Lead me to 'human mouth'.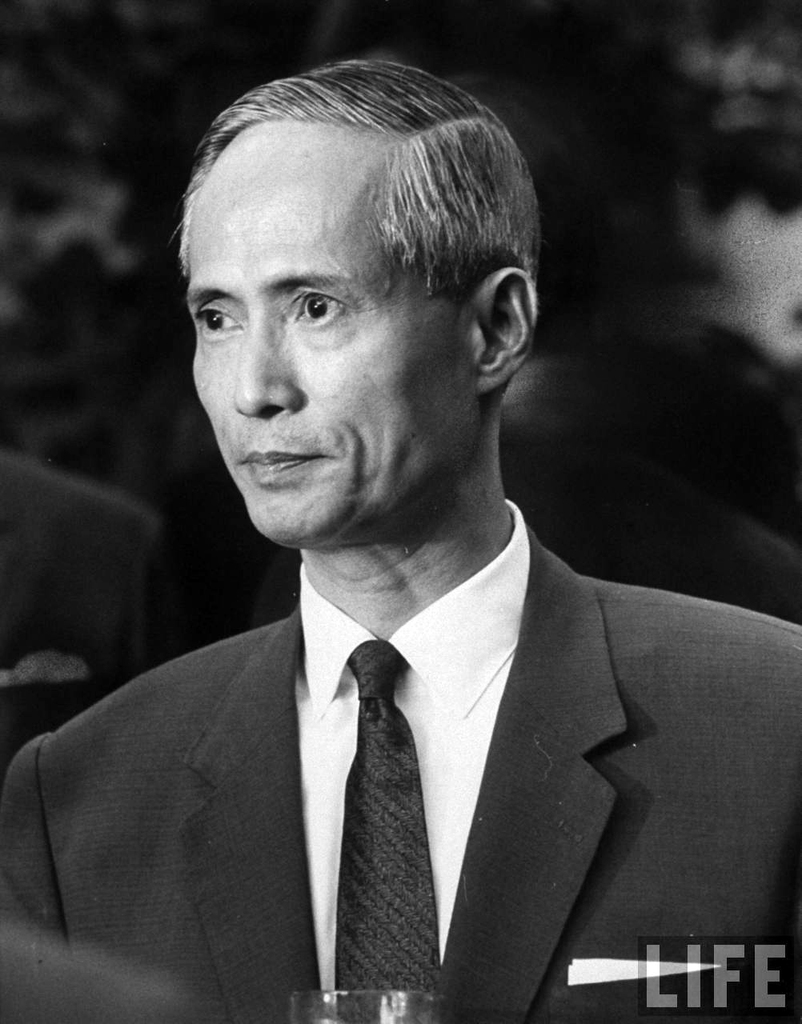
Lead to (240, 454, 313, 478).
